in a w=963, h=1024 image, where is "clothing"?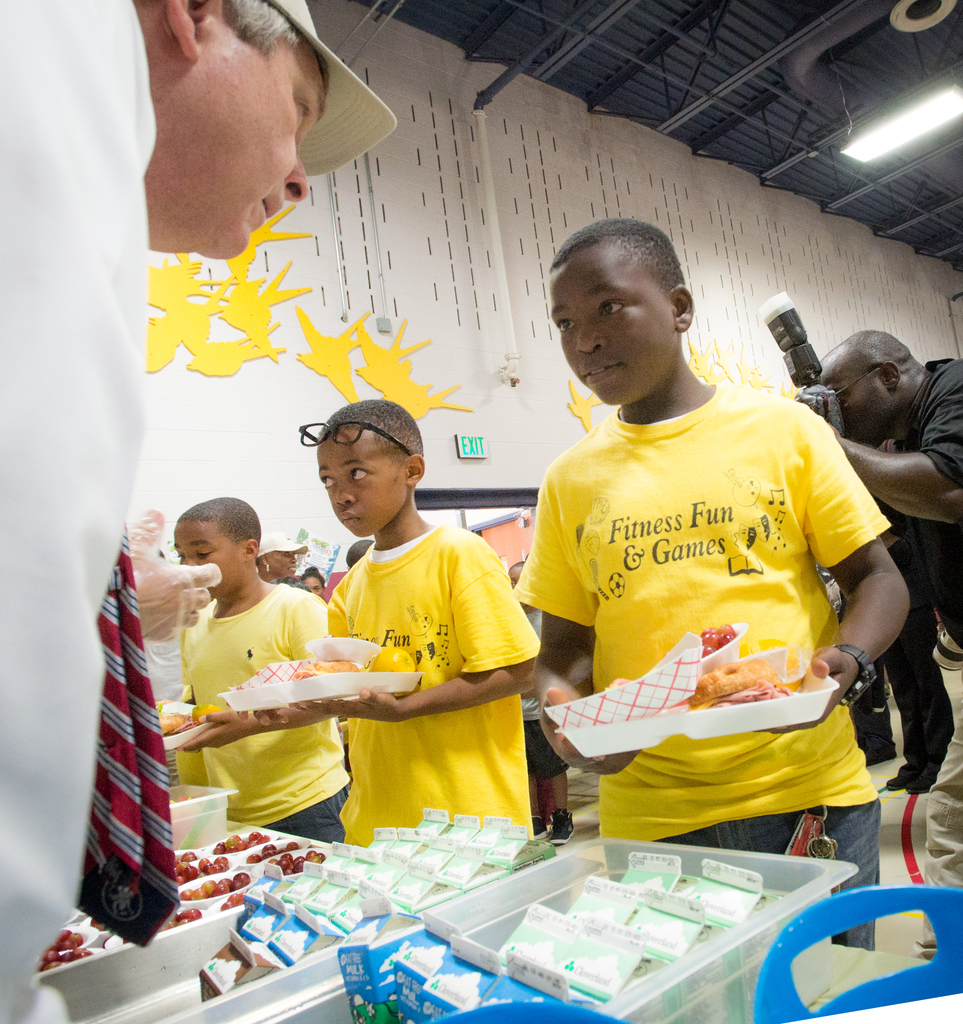
512/402/891/947.
